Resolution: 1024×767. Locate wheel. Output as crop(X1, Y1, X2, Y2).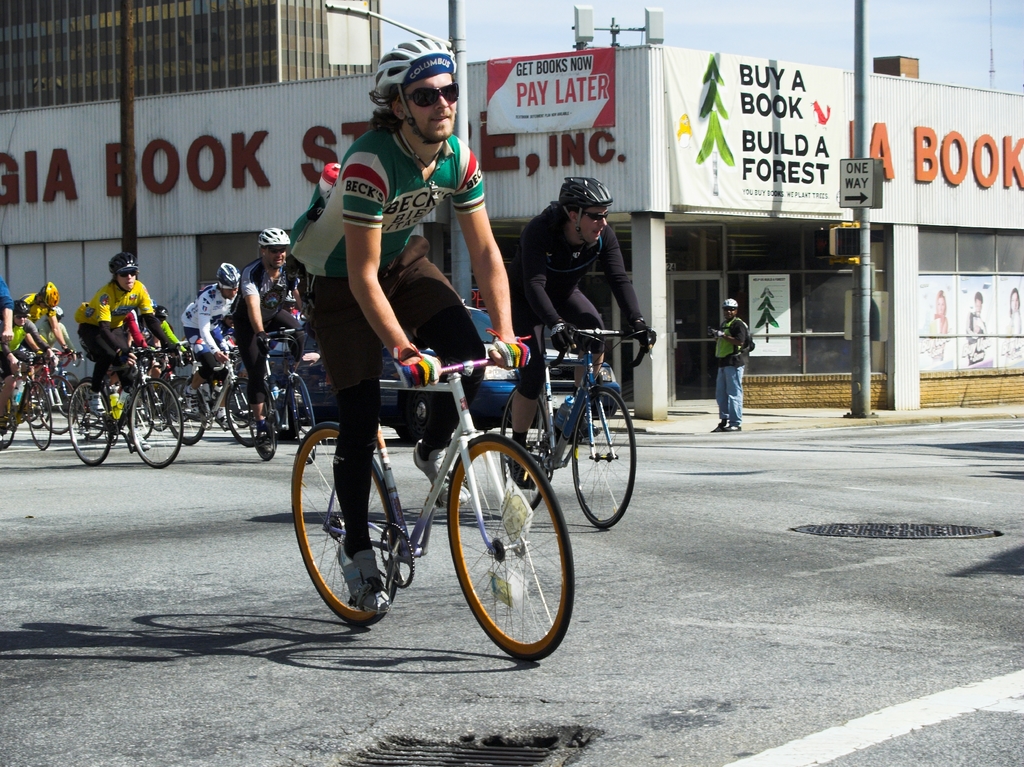
crop(500, 388, 552, 510).
